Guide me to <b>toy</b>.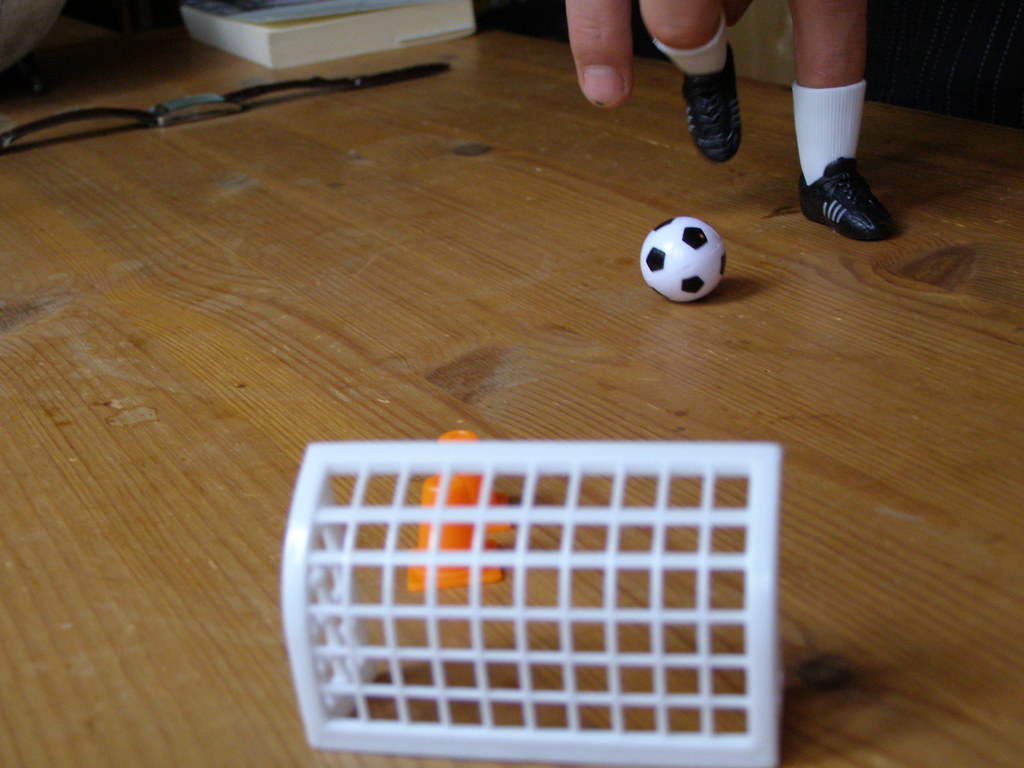
Guidance: box(440, 431, 516, 532).
